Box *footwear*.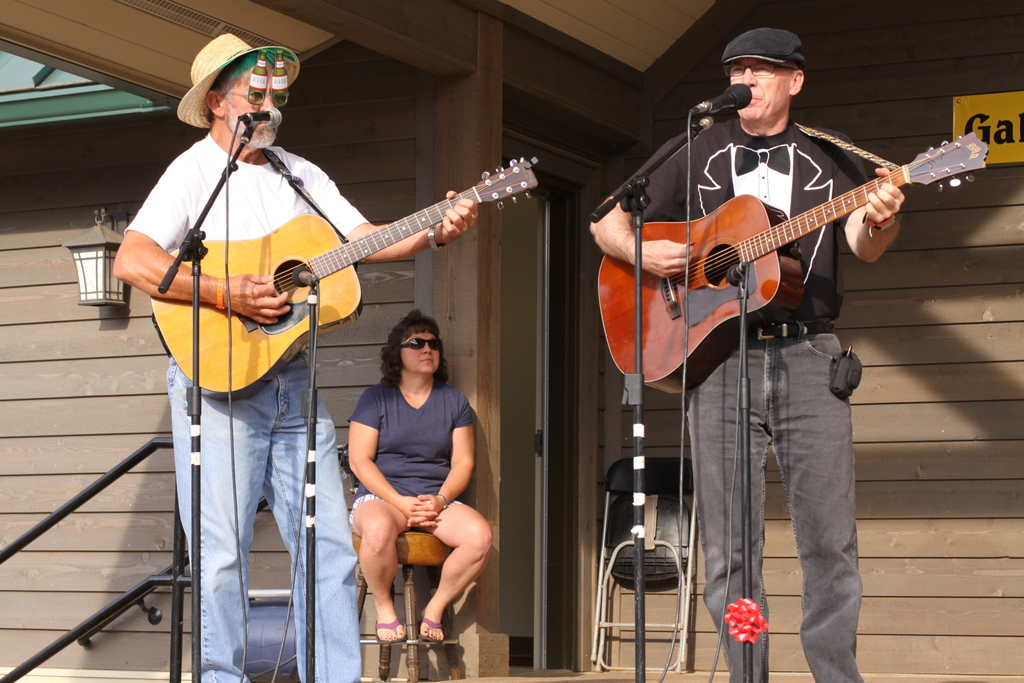
bbox=[376, 611, 407, 645].
